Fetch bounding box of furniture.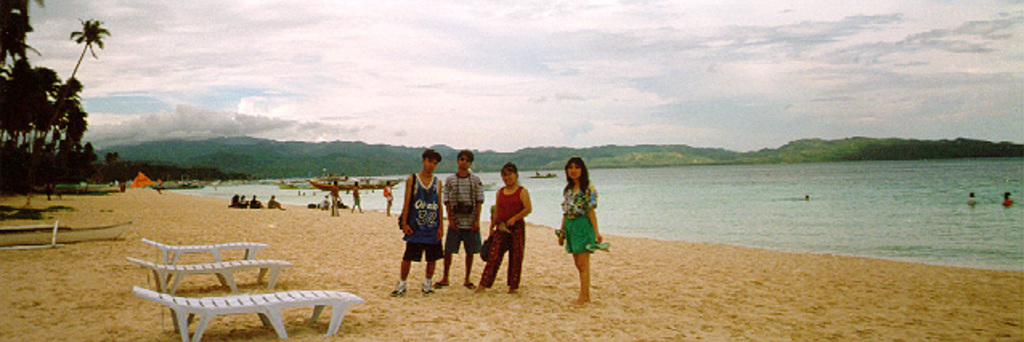
Bbox: (x1=140, y1=236, x2=266, y2=250).
